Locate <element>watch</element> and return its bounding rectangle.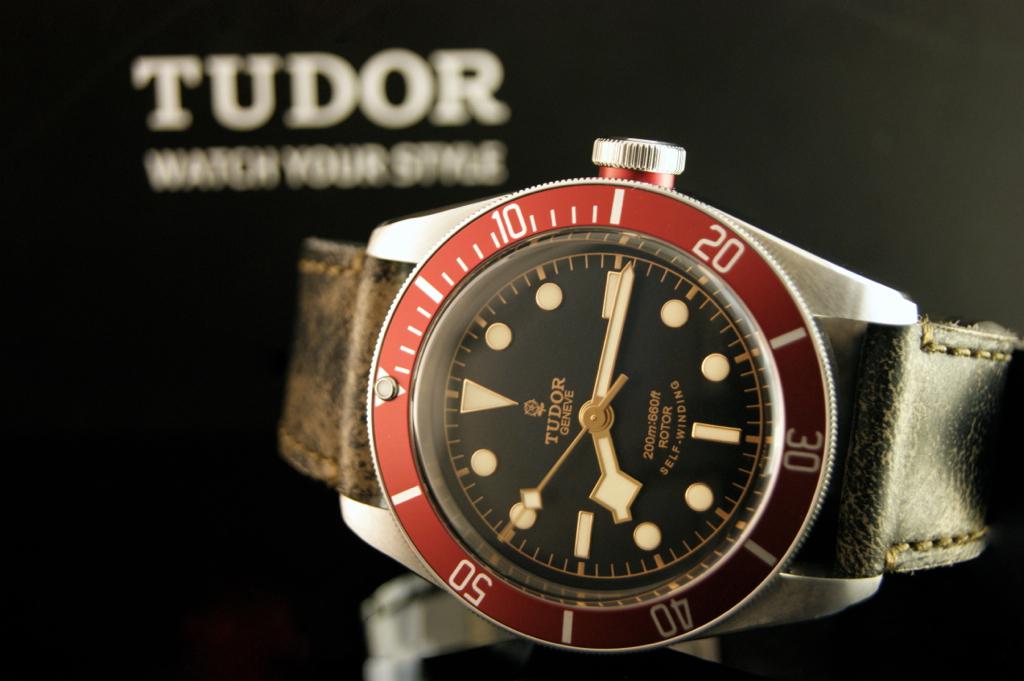
280:136:1023:654.
